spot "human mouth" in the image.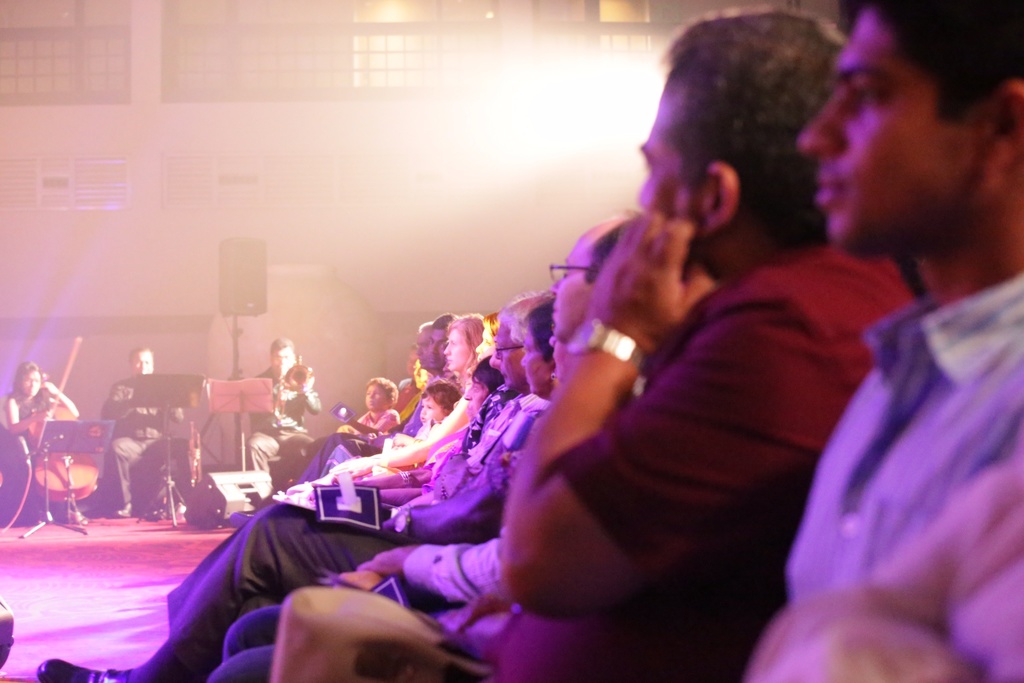
"human mouth" found at region(552, 308, 559, 318).
